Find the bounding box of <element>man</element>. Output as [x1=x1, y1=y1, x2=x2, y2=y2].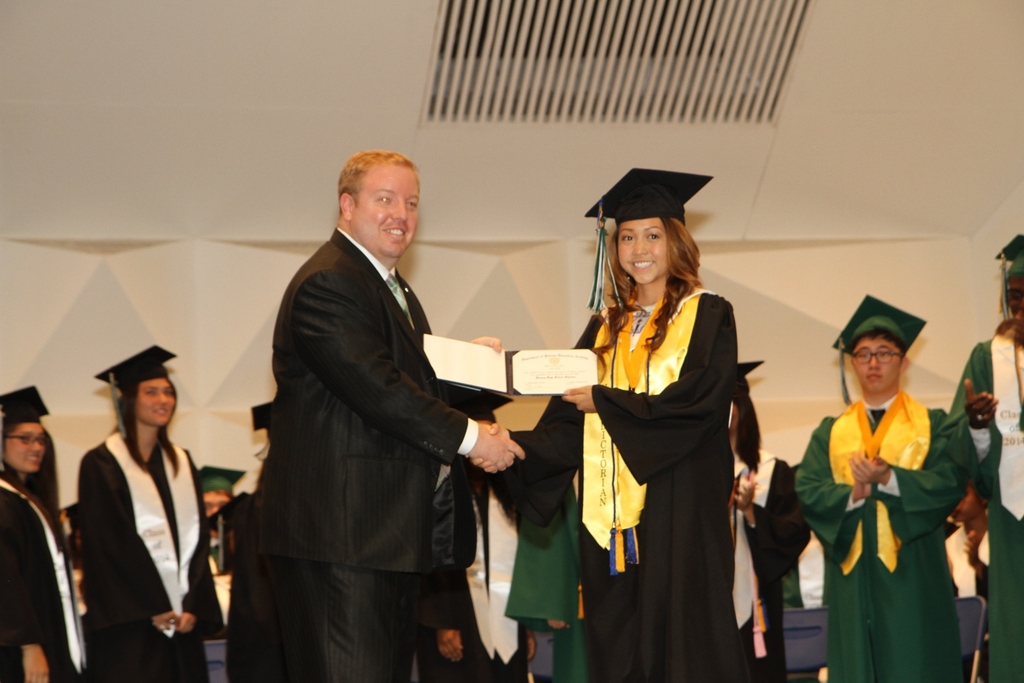
[x1=795, y1=314, x2=969, y2=682].
